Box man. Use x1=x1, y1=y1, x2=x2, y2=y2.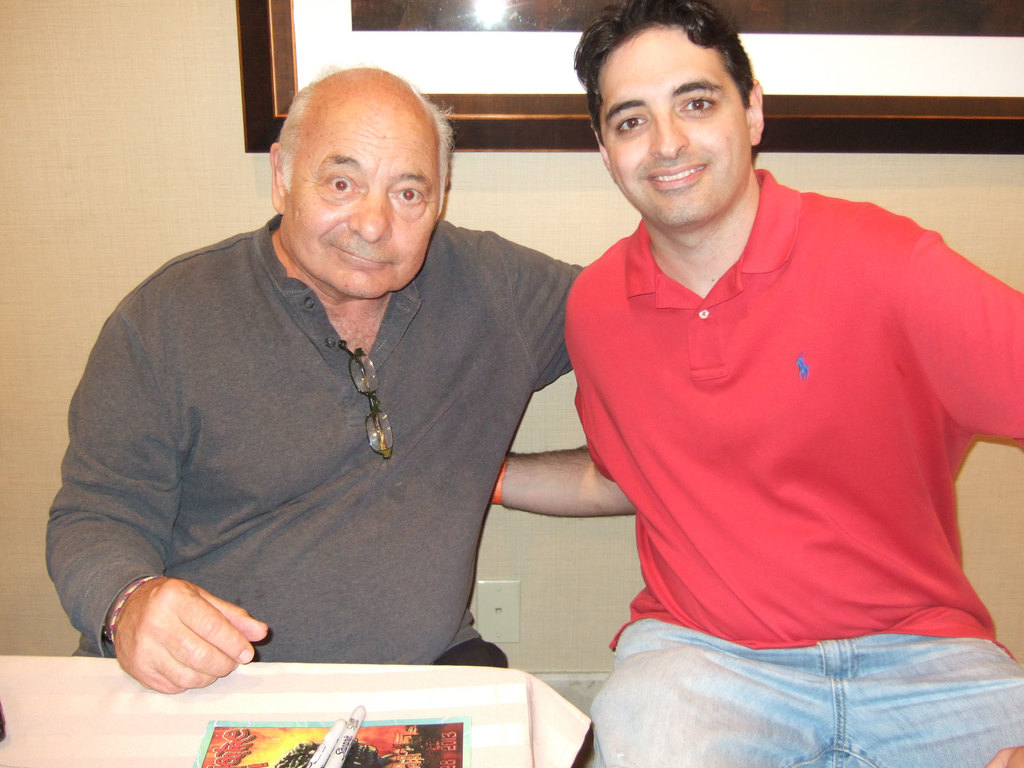
x1=489, y1=0, x2=1023, y2=767.
